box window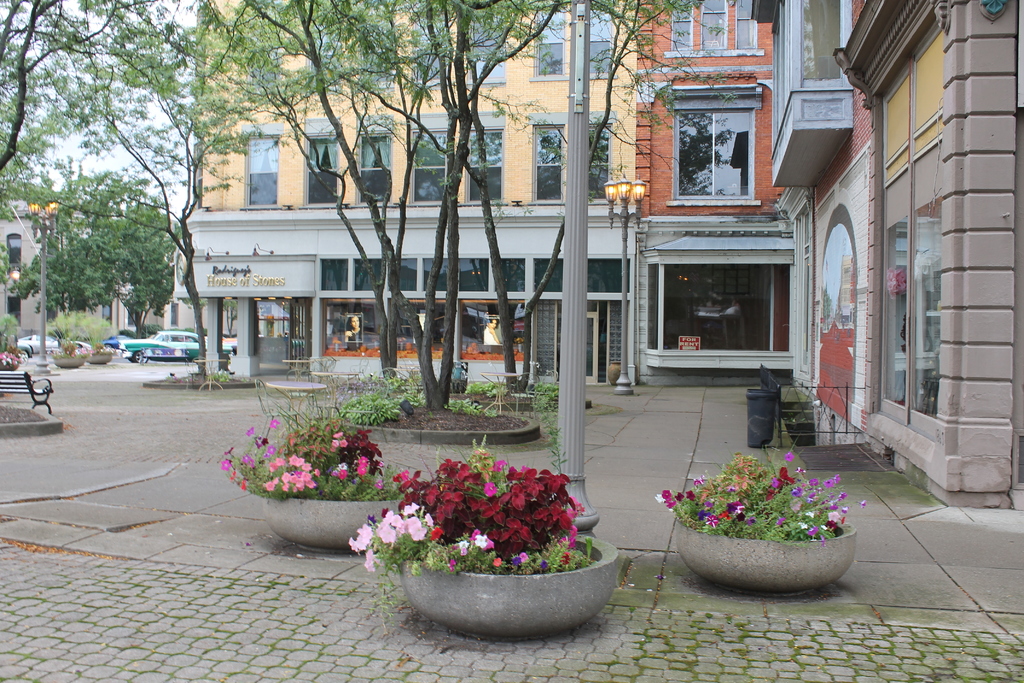
pyautogui.locateOnScreen(6, 235, 21, 272)
